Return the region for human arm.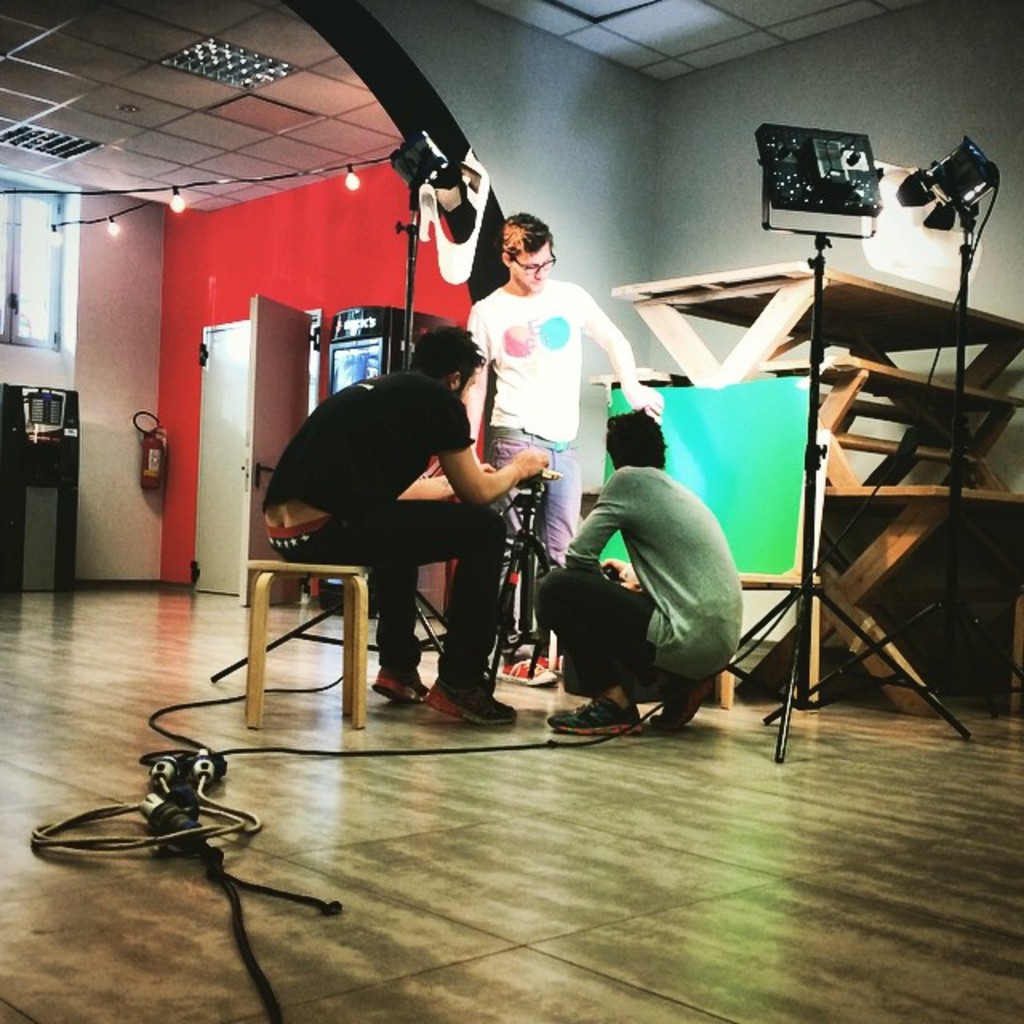
bbox=(602, 555, 643, 589).
